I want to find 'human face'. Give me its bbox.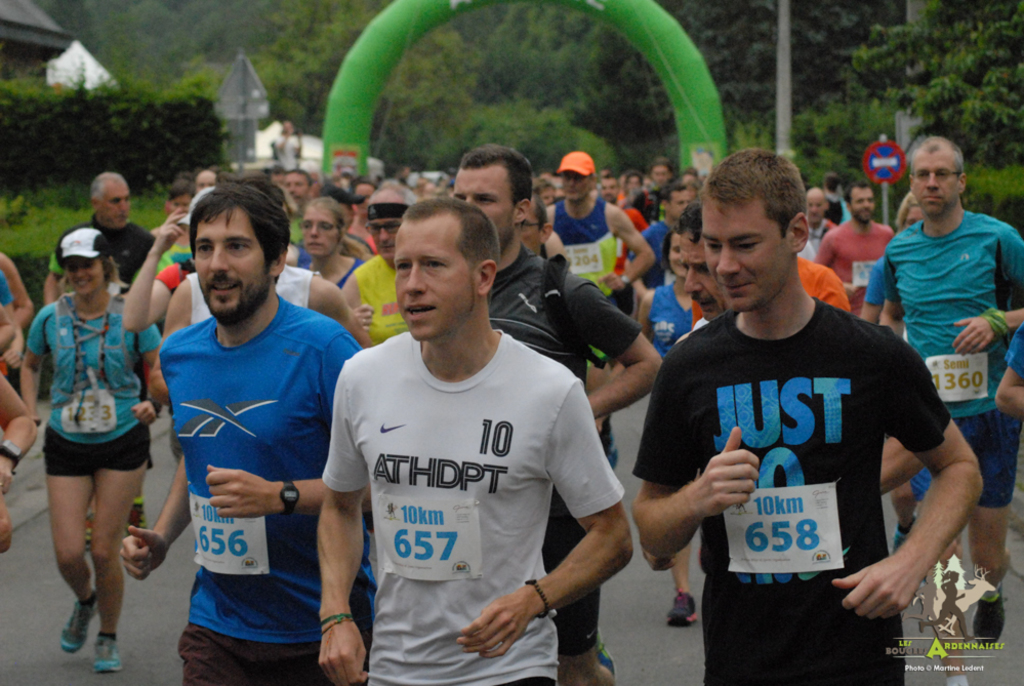
[left=168, top=197, right=192, bottom=208].
